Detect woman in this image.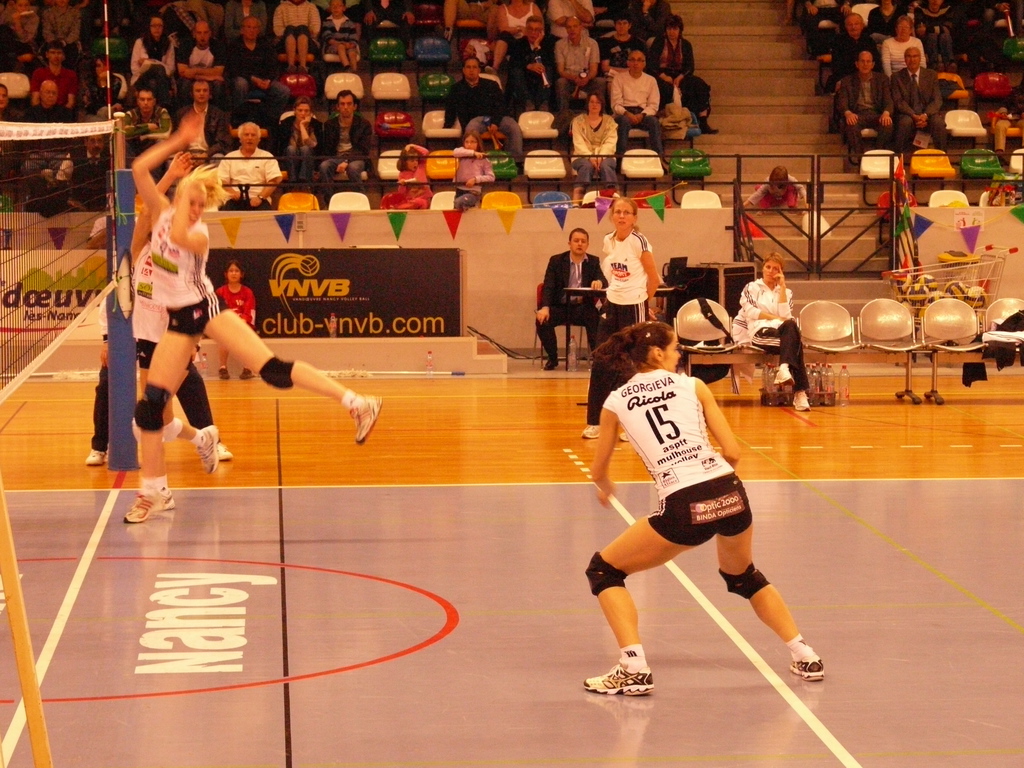
Detection: x1=127 y1=98 x2=380 y2=529.
